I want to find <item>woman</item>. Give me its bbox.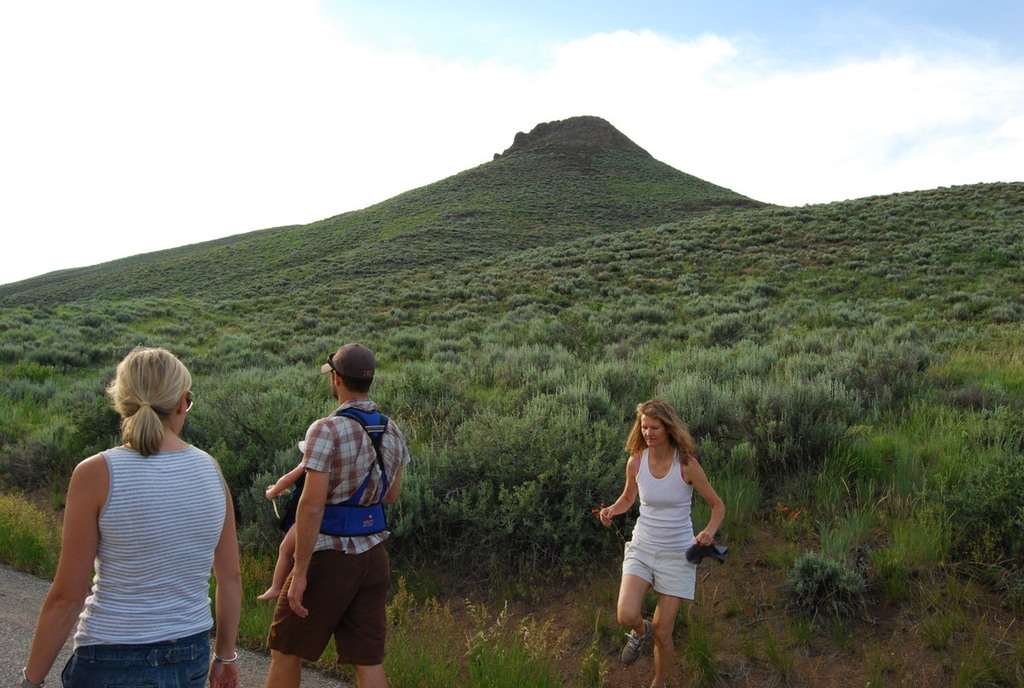
[x1=594, y1=399, x2=721, y2=687].
